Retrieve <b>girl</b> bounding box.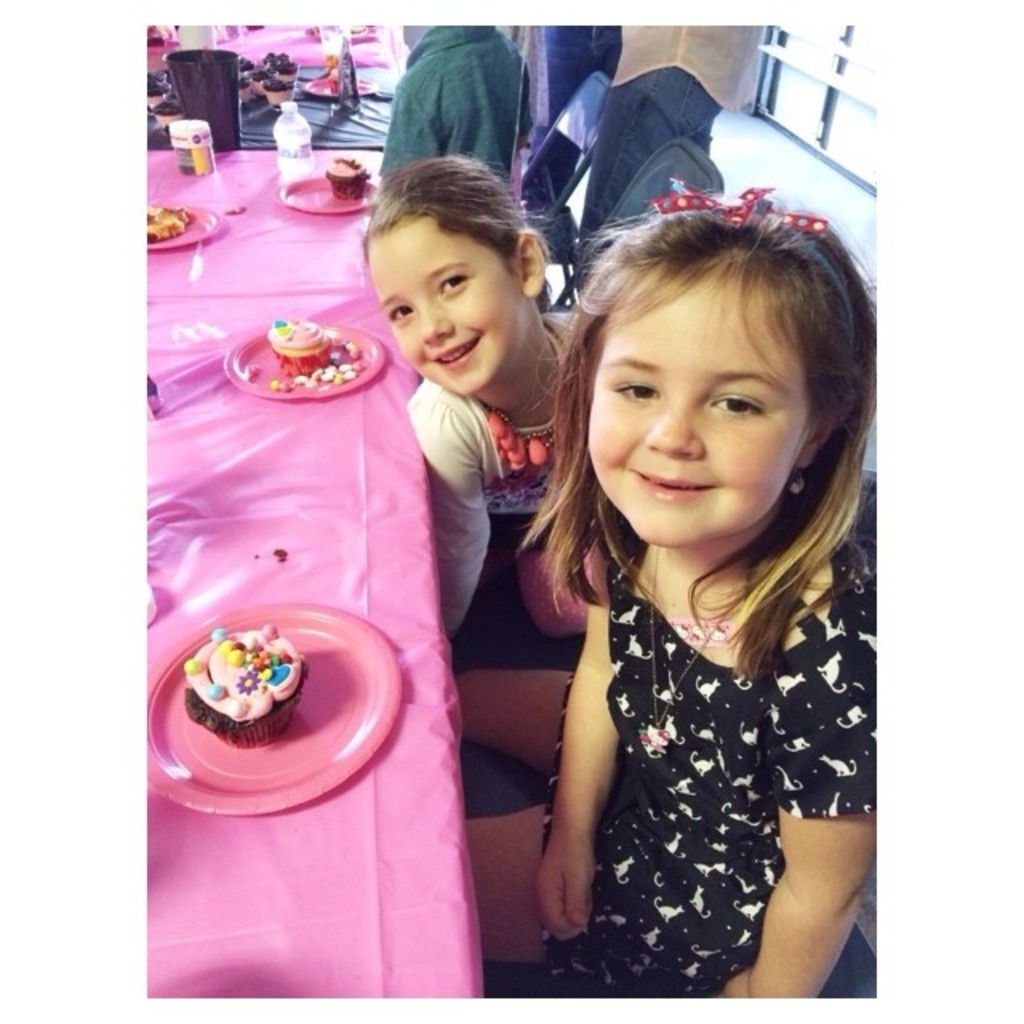
Bounding box: 360, 150, 571, 512.
